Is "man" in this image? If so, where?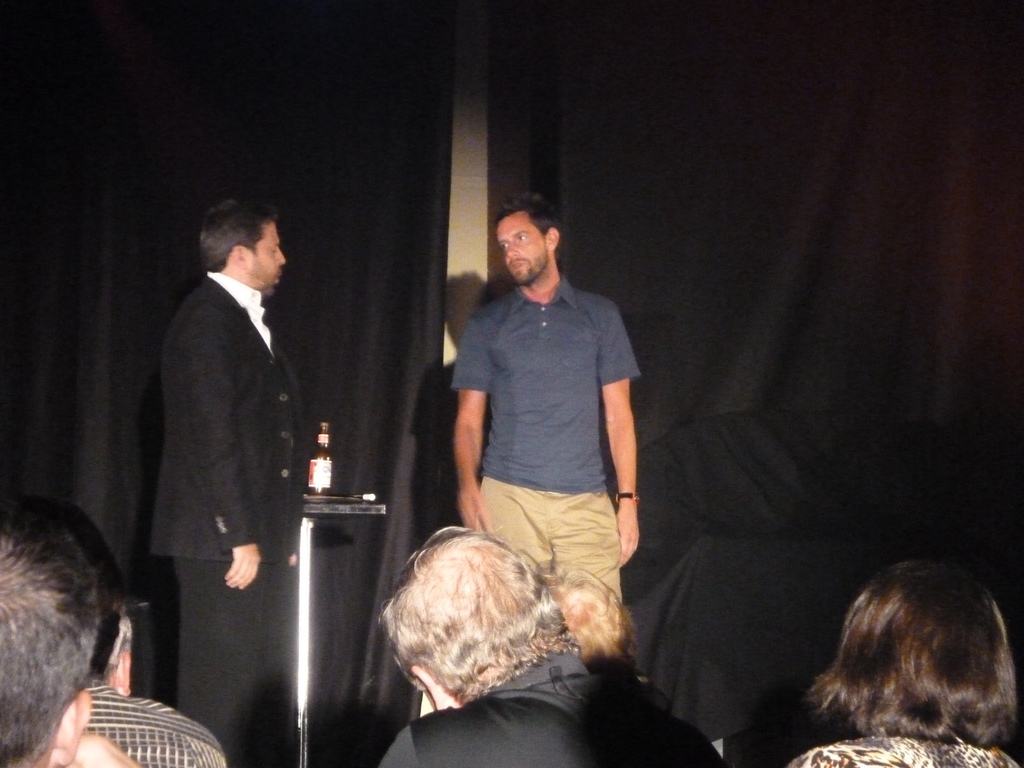
Yes, at bbox=(0, 498, 220, 767).
